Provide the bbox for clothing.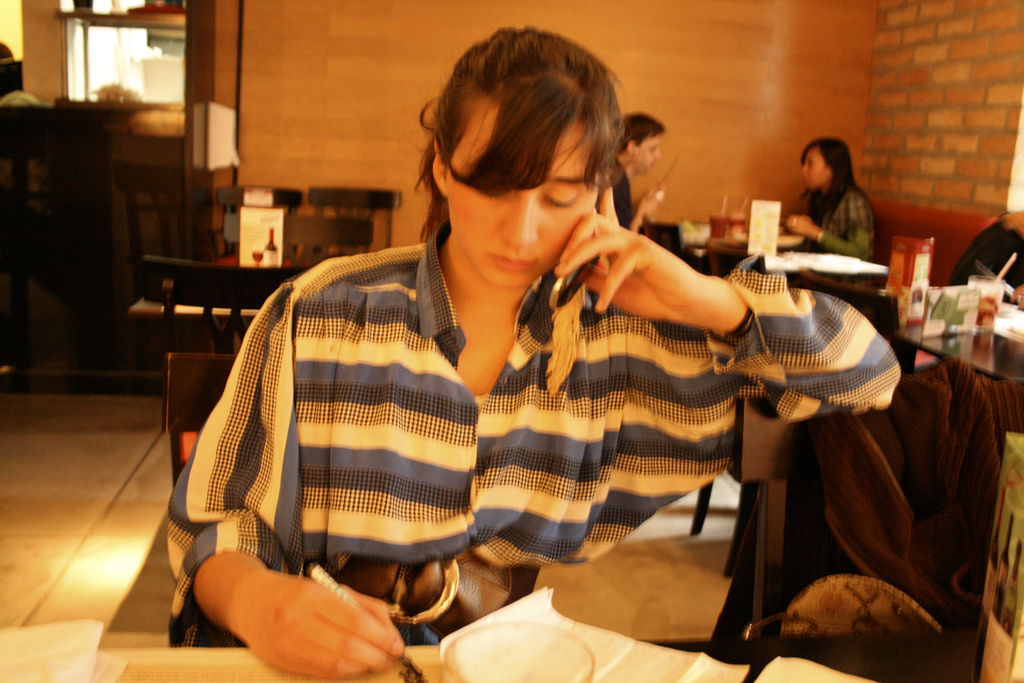
(202, 204, 801, 620).
